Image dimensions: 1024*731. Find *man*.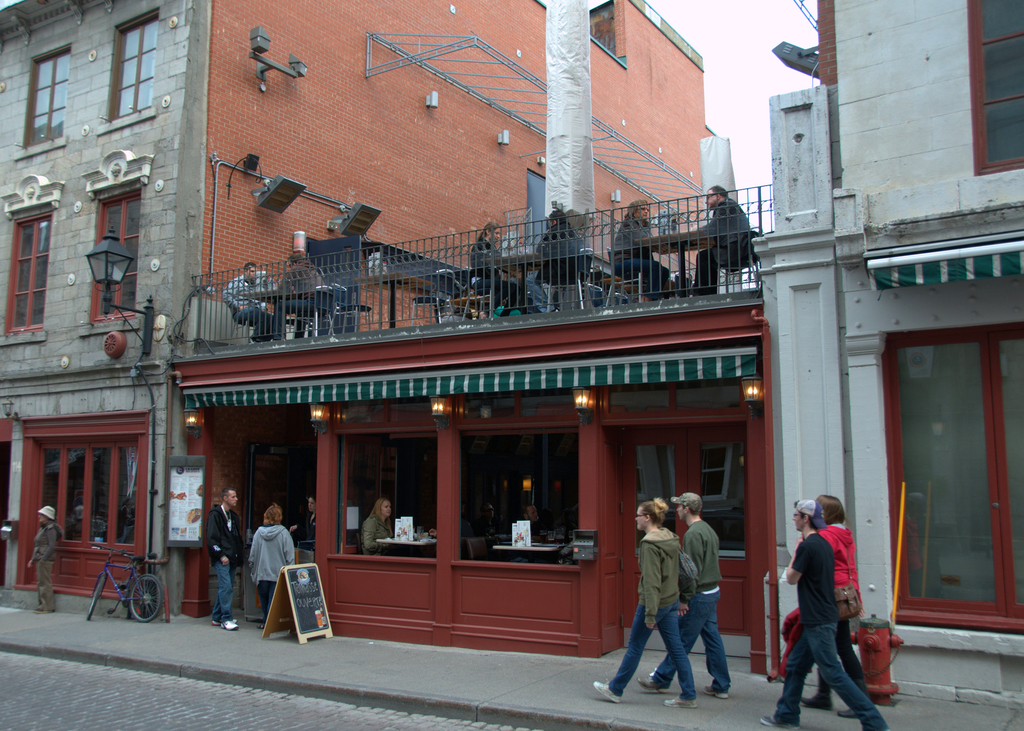
select_region(517, 505, 551, 546).
